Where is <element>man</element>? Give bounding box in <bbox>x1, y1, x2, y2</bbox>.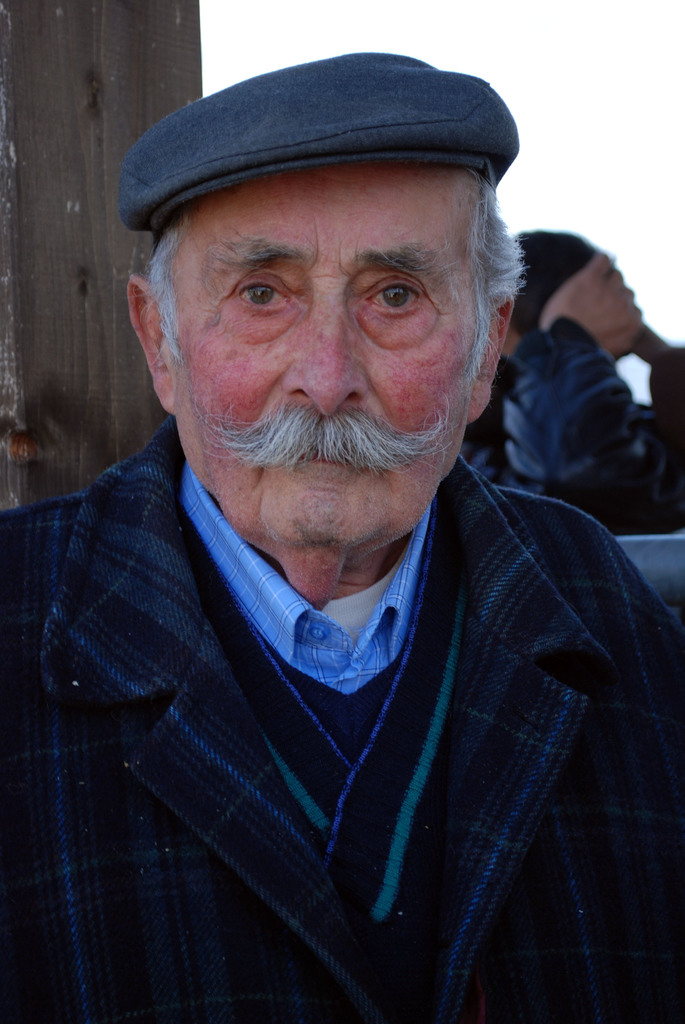
<bbox>9, 60, 677, 991</bbox>.
